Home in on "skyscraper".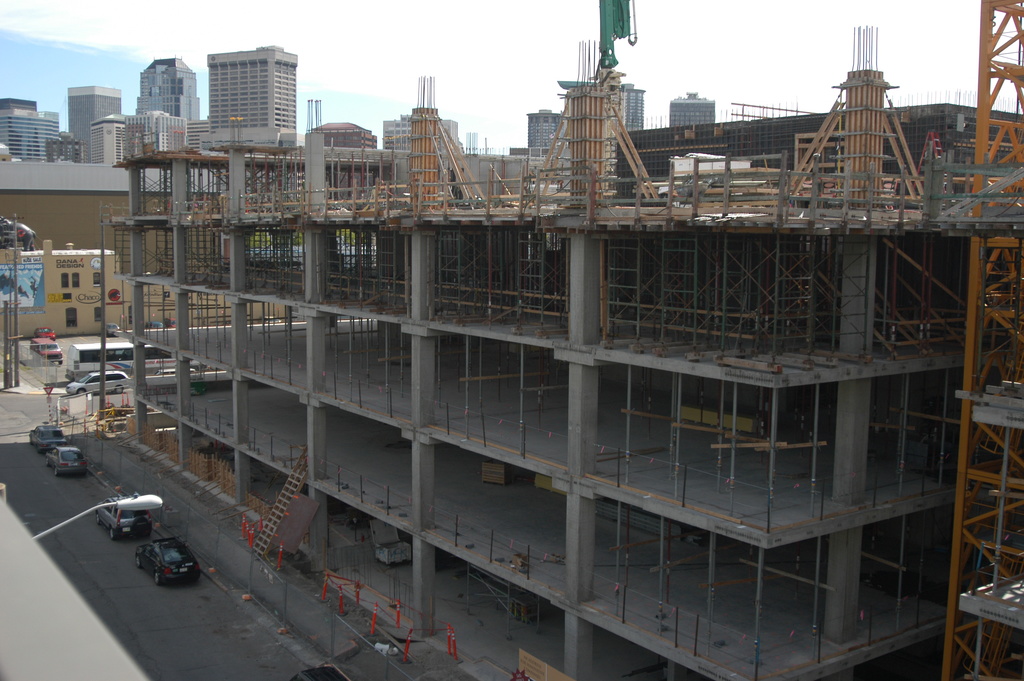
Homed in at x1=124, y1=111, x2=169, y2=157.
